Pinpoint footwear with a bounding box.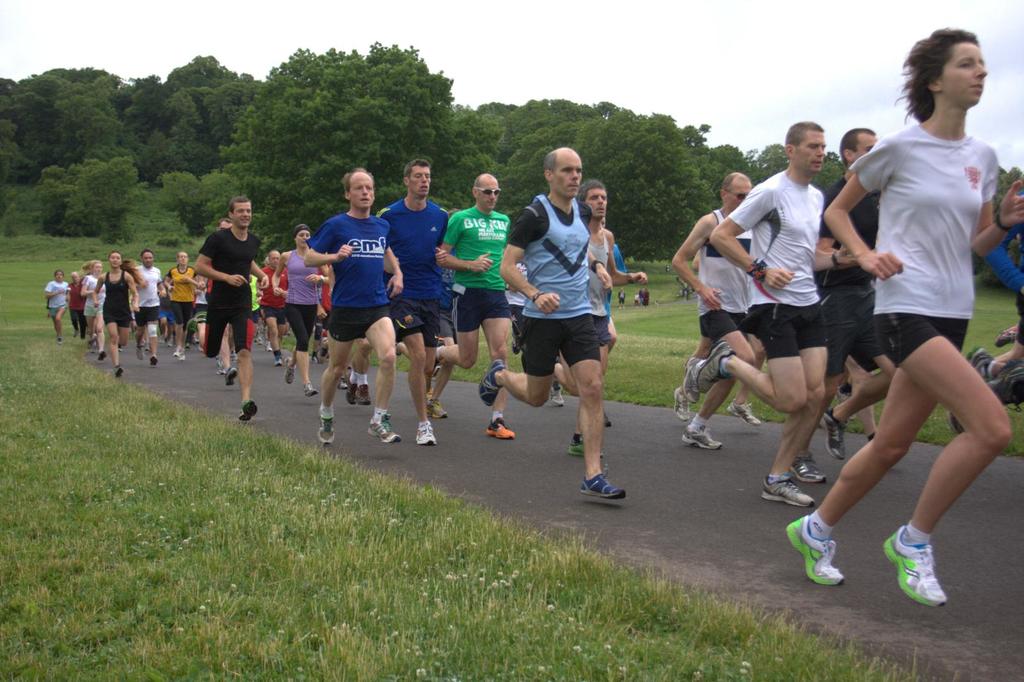
region(115, 368, 125, 378).
